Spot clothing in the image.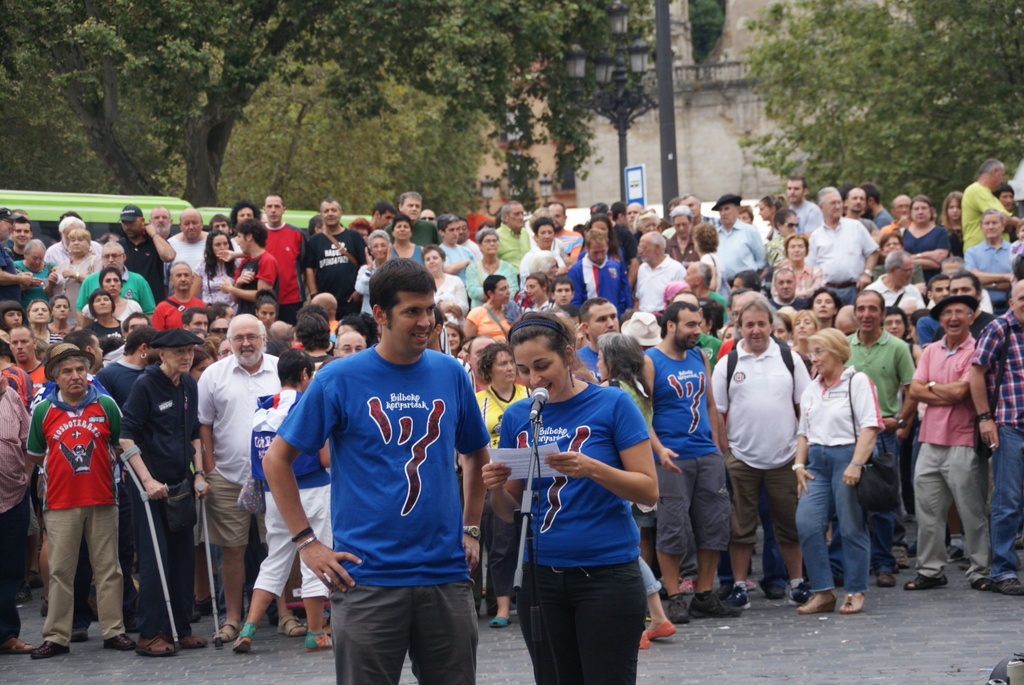
clothing found at BBox(24, 370, 125, 630).
